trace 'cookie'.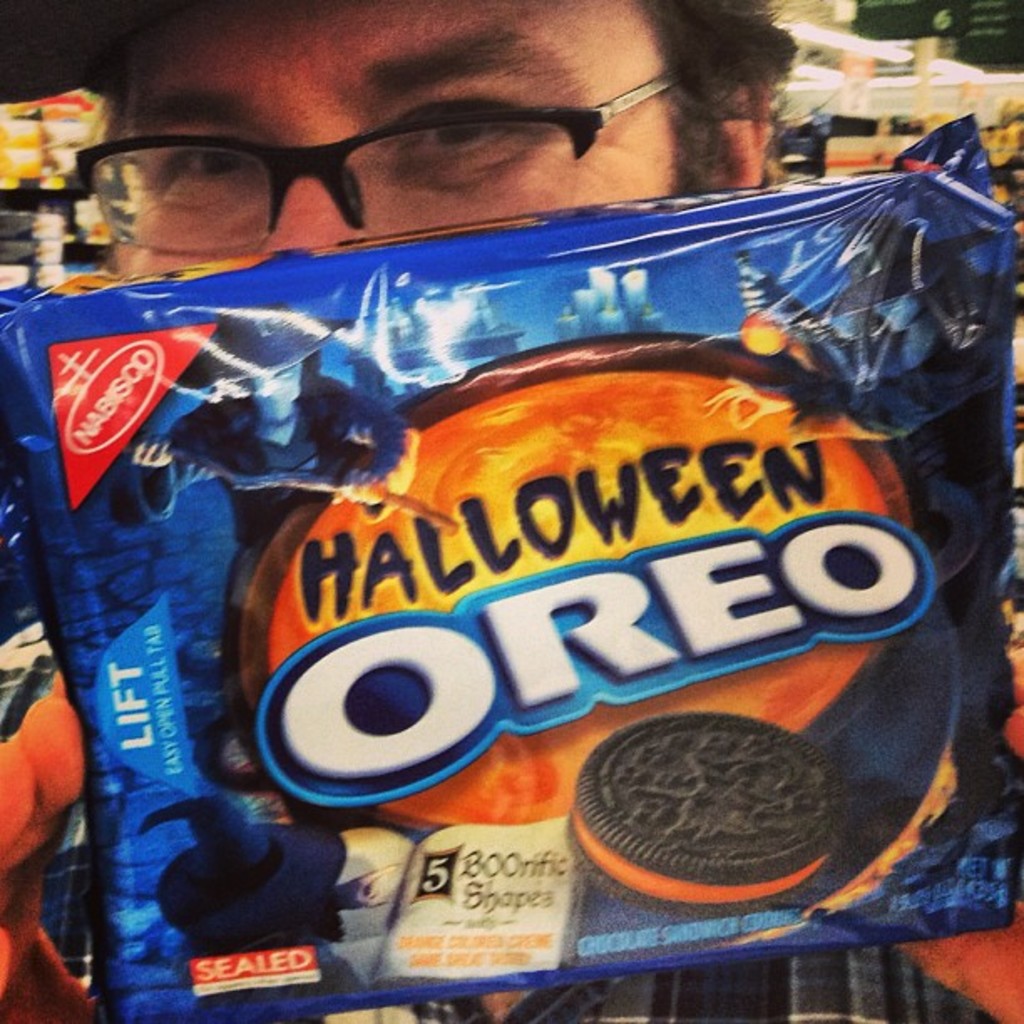
Traced to left=562, top=699, right=847, bottom=922.
